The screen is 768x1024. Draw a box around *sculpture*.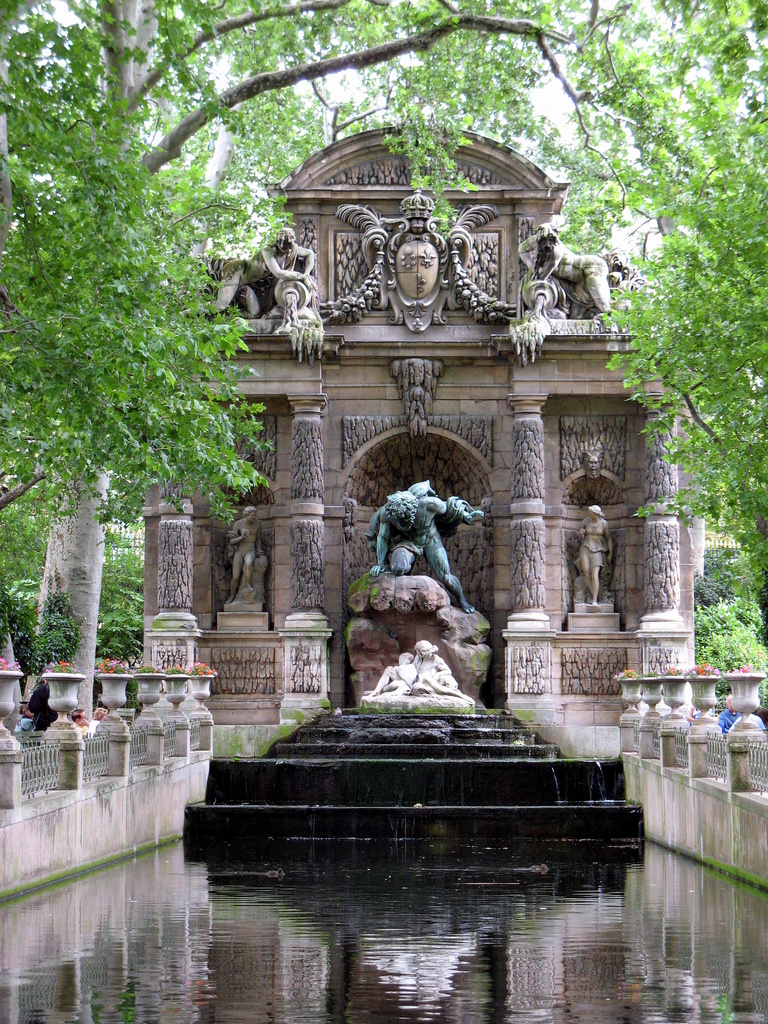
[left=220, top=507, right=262, bottom=607].
